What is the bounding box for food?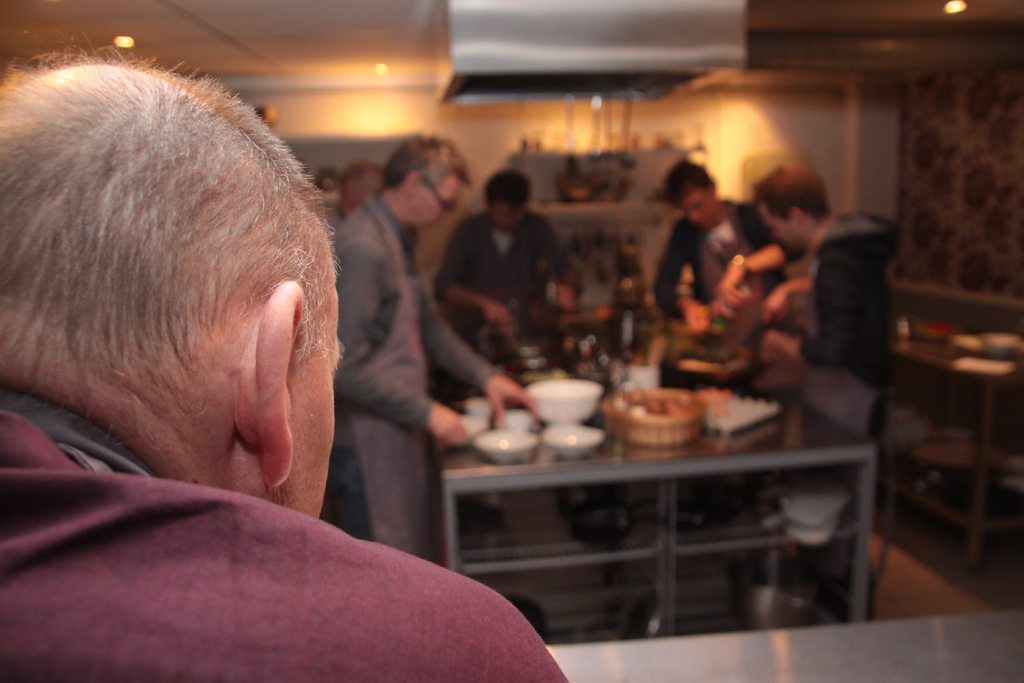
box(518, 365, 570, 382).
